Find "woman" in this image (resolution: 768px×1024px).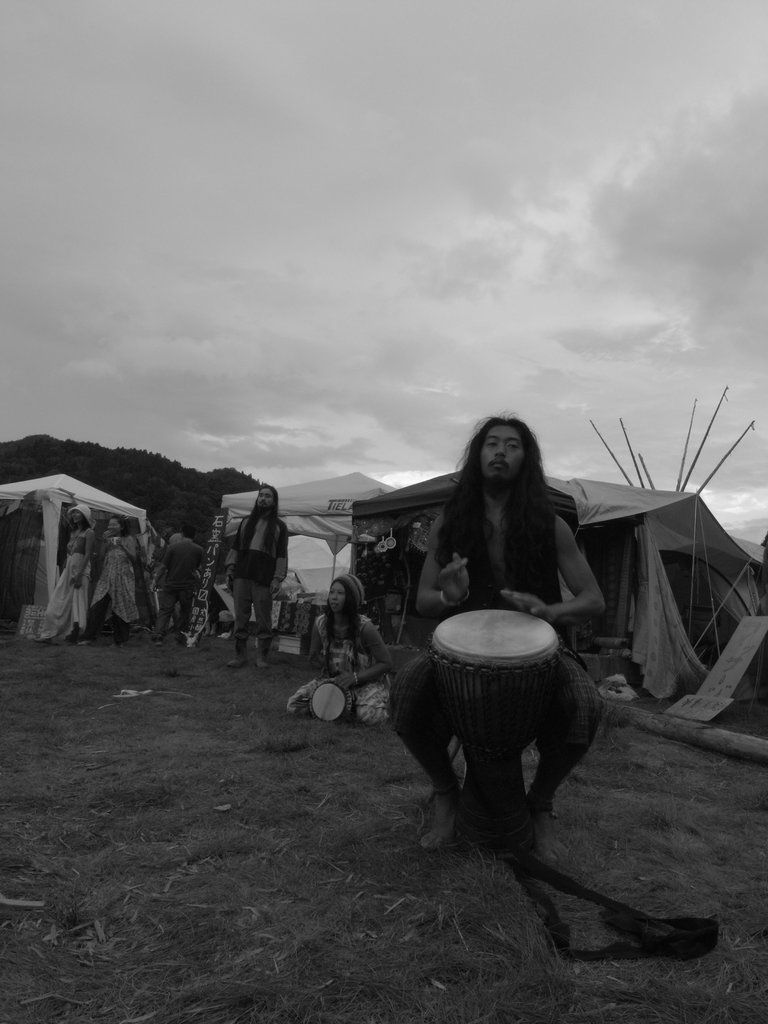
detection(91, 516, 133, 648).
